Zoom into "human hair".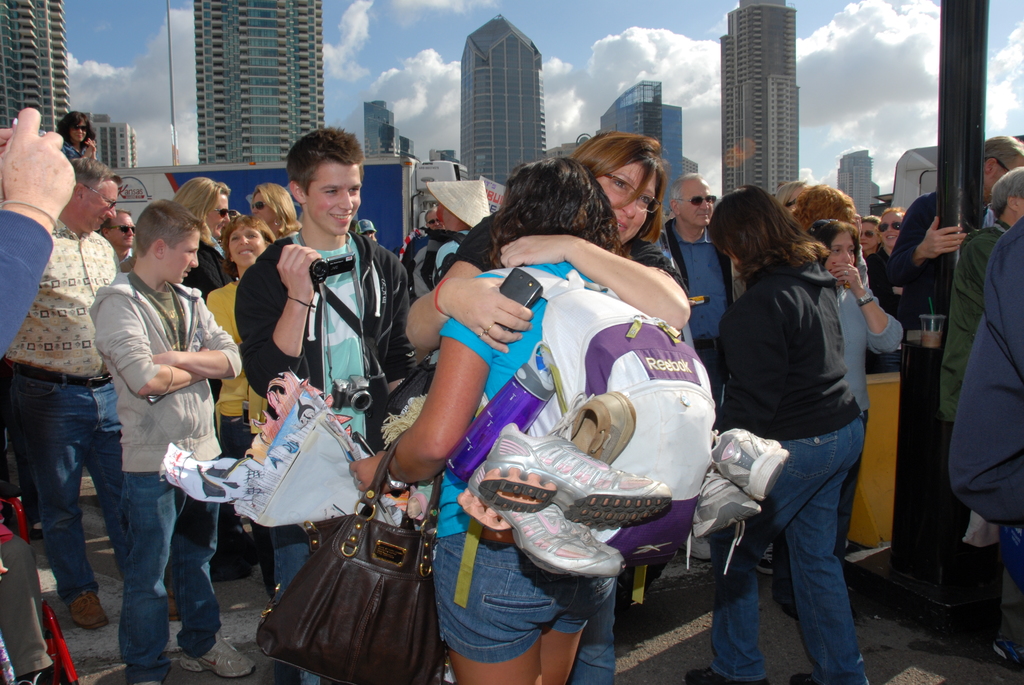
Zoom target: 220 213 276 282.
